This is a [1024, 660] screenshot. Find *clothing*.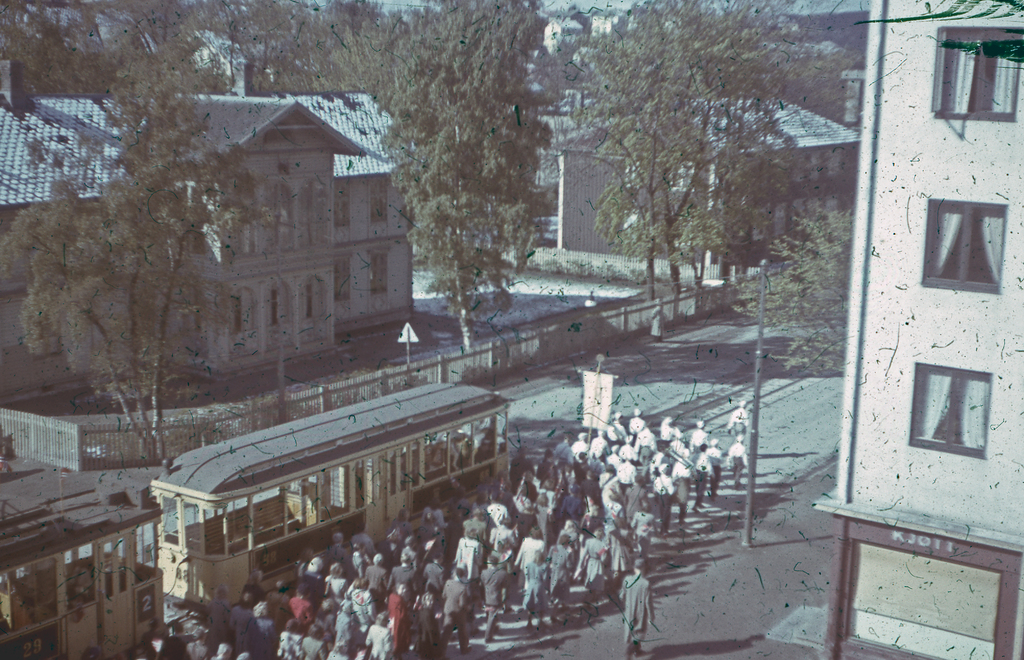
Bounding box: bbox=[452, 537, 479, 577].
